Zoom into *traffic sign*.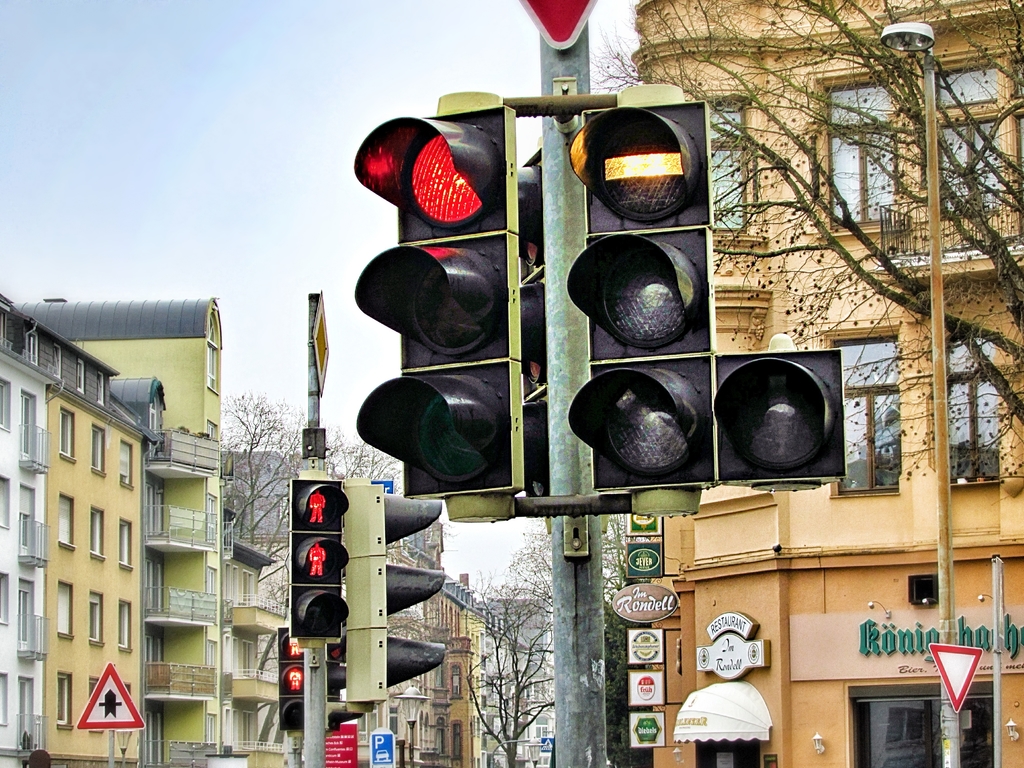
Zoom target: <bbox>350, 111, 526, 495</bbox>.
